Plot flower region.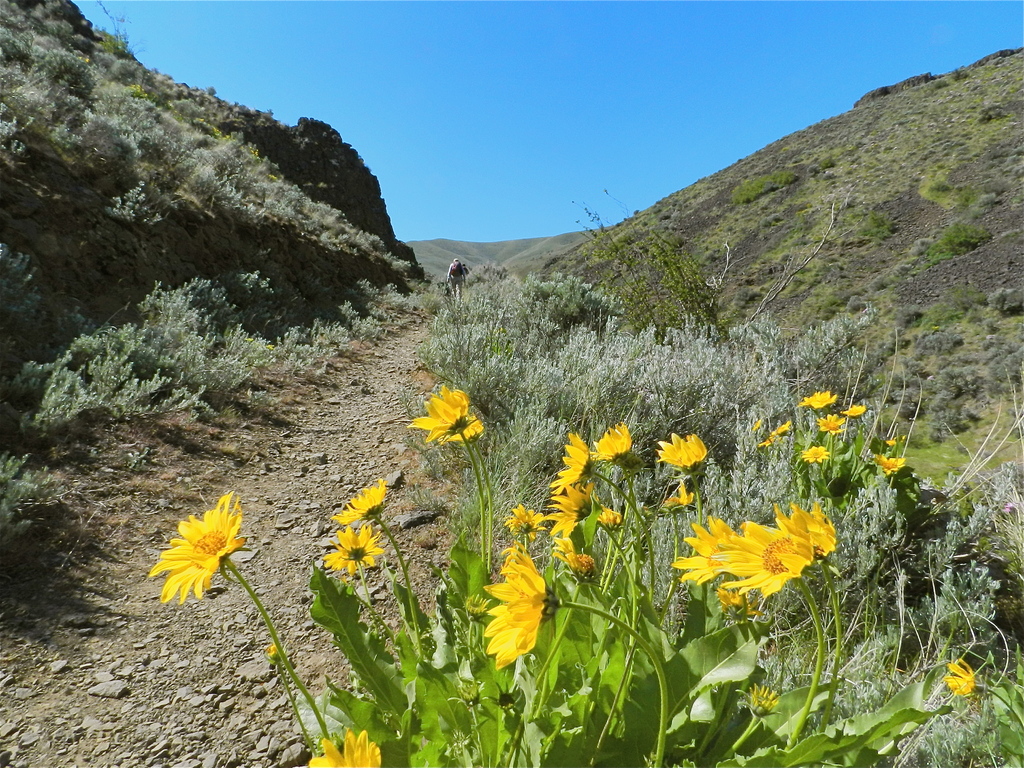
Plotted at box(264, 639, 283, 664).
